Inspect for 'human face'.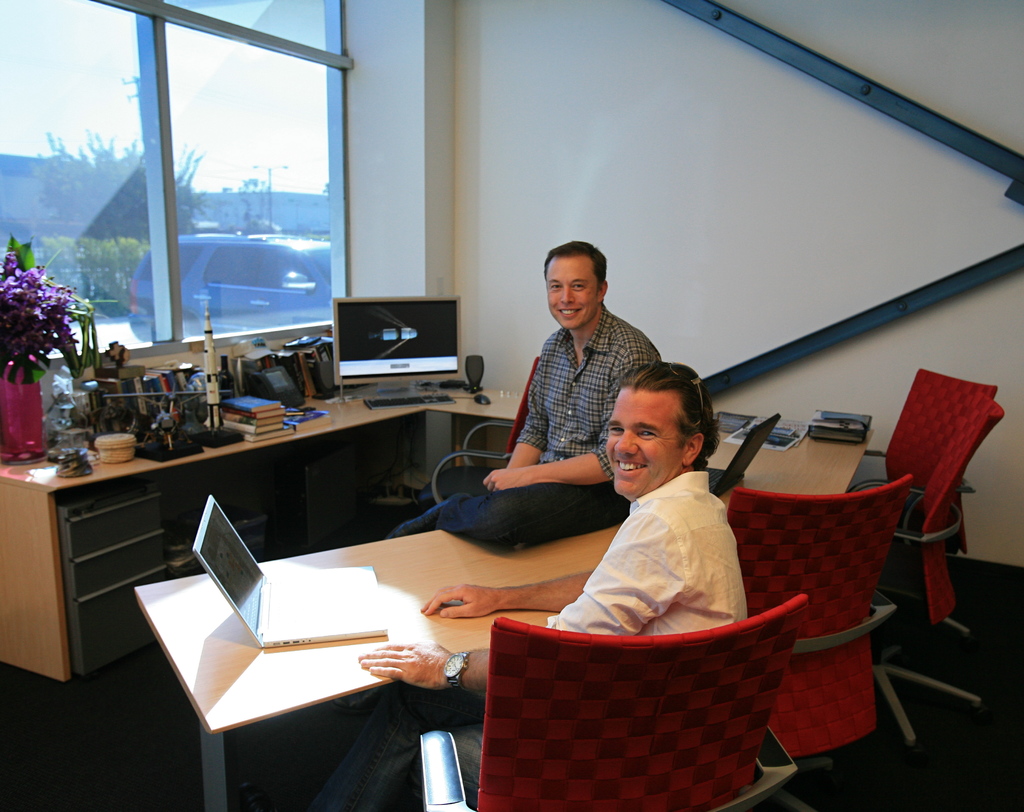
Inspection: box=[604, 389, 682, 492].
